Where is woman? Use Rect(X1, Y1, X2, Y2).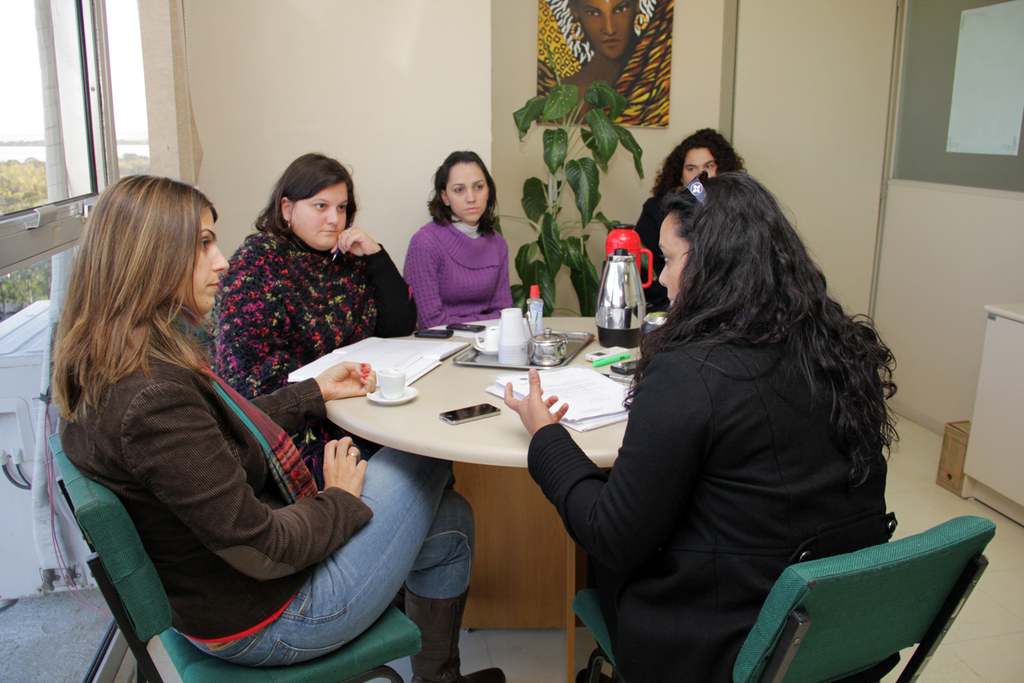
Rect(504, 171, 901, 682).
